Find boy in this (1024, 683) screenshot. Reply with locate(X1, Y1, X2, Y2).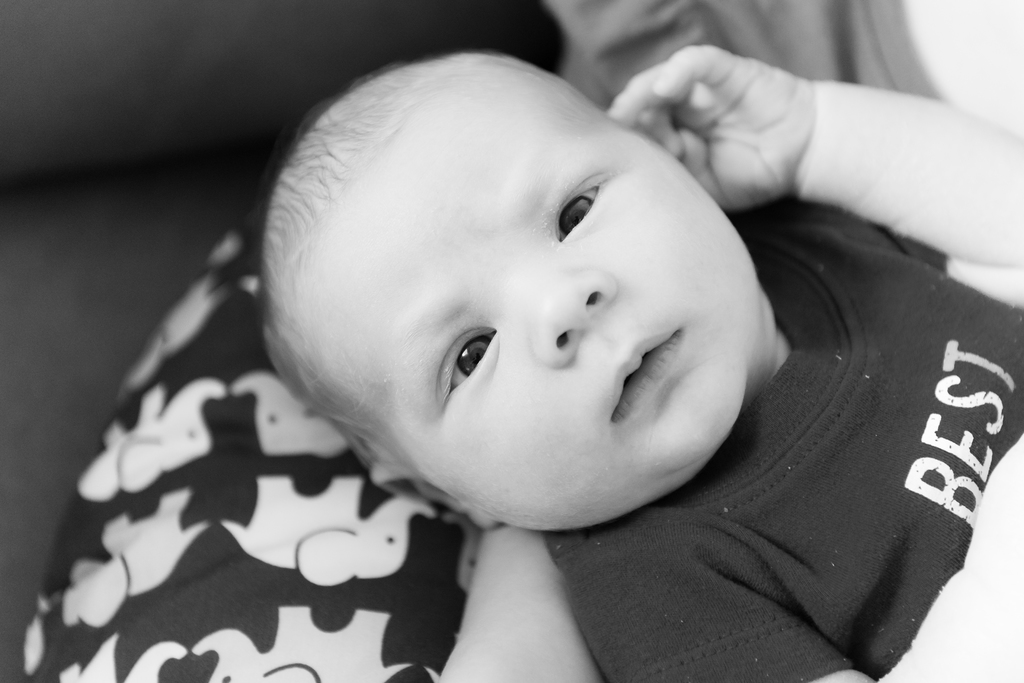
locate(262, 40, 1023, 682).
